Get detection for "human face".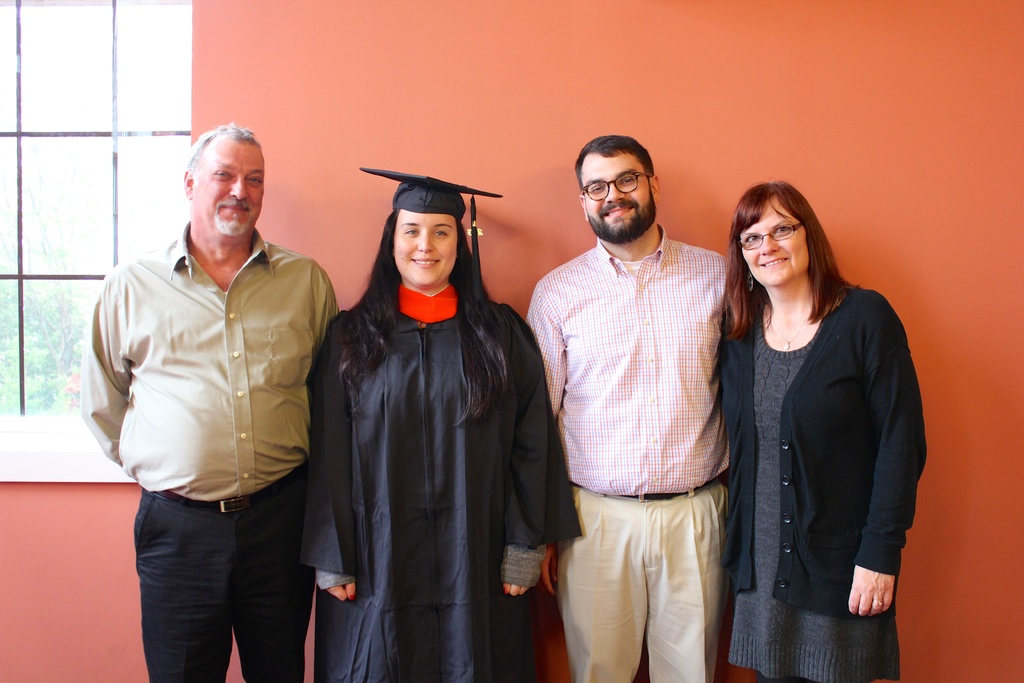
Detection: bbox(194, 140, 266, 233).
